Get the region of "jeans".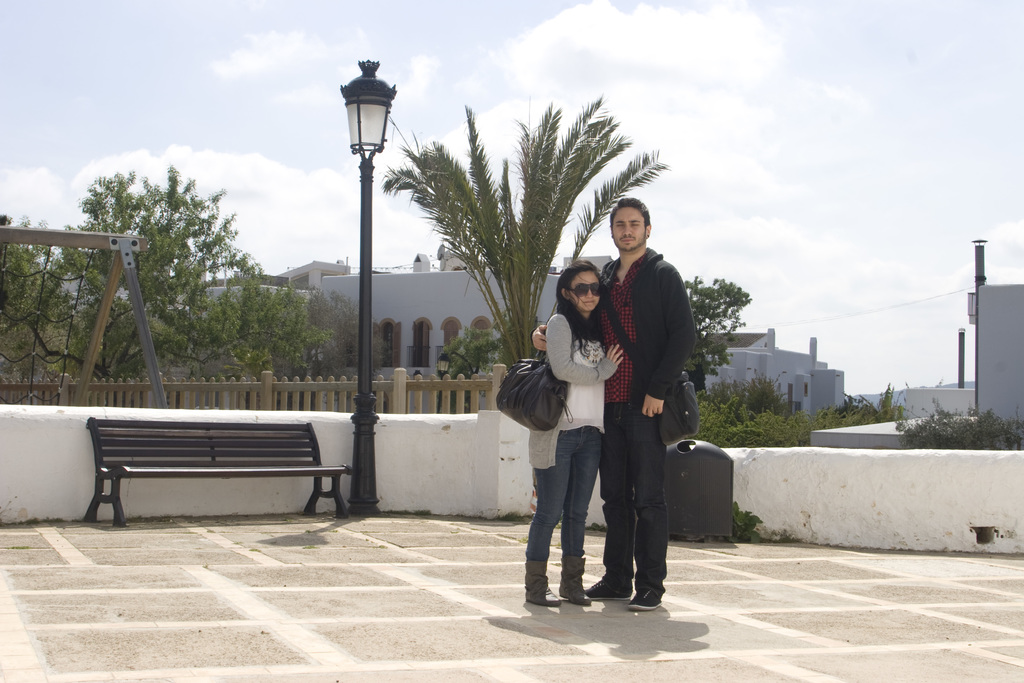
select_region(517, 420, 627, 614).
